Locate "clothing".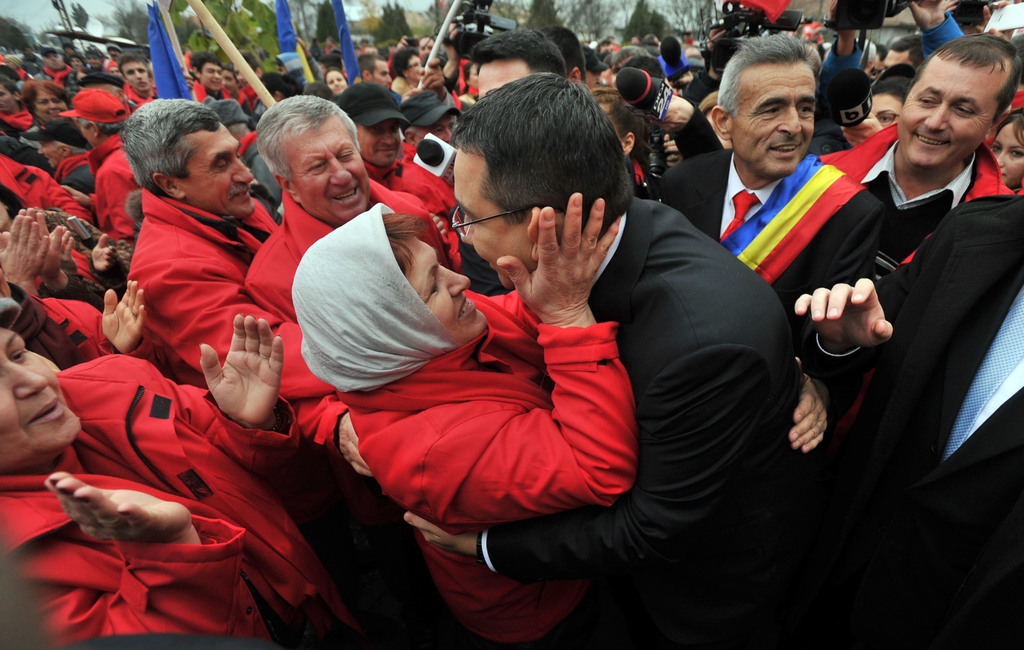
Bounding box: region(111, 83, 164, 117).
